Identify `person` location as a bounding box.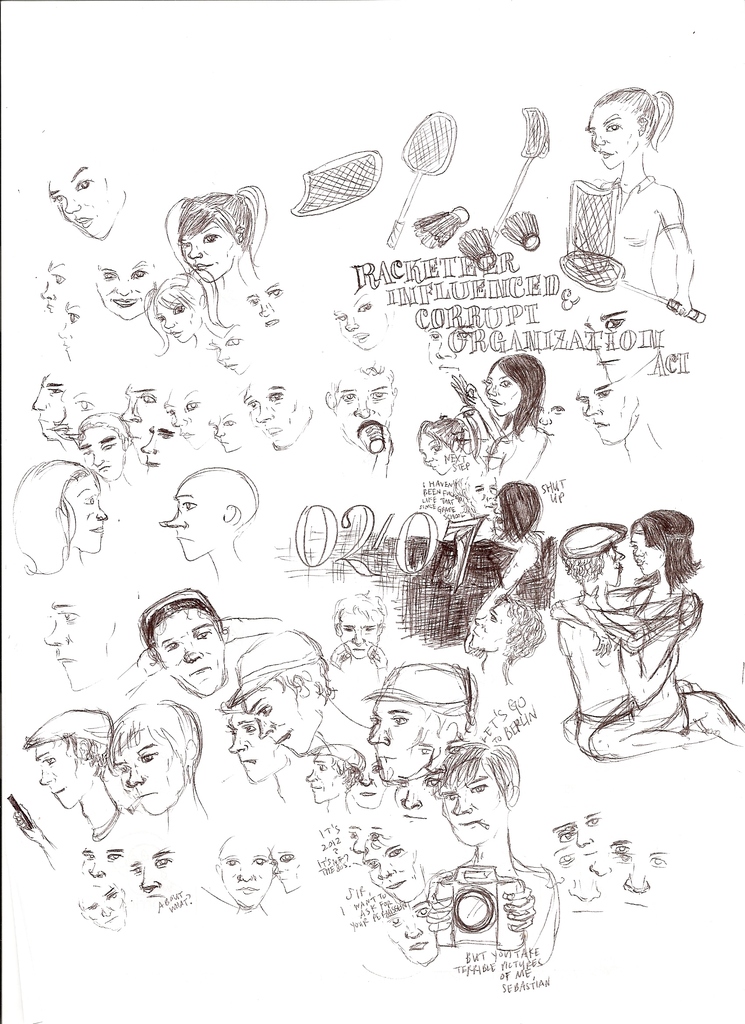
pyautogui.locateOnScreen(327, 362, 404, 477).
